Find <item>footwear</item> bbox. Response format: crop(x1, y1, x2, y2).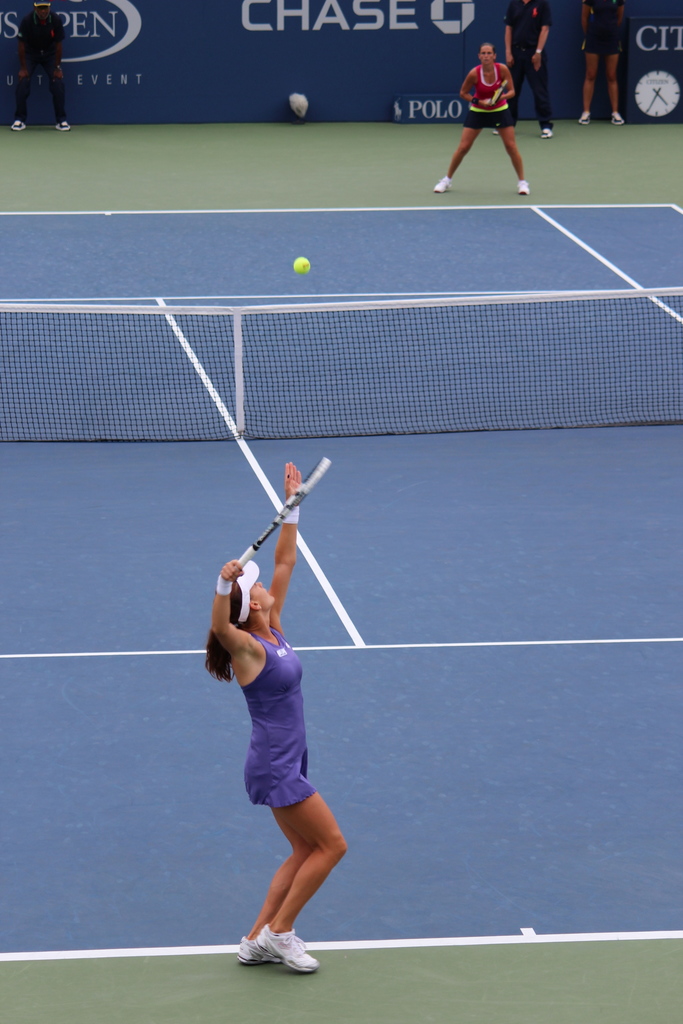
crop(431, 180, 450, 194).
